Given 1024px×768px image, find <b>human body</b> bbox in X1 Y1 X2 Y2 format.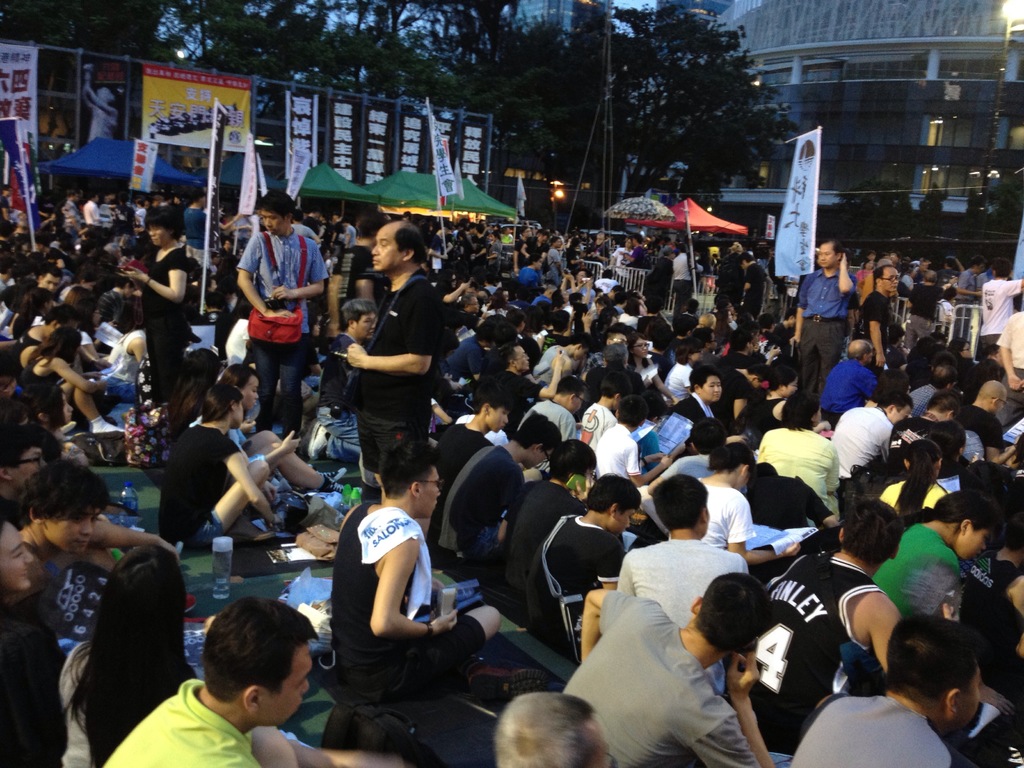
493 479 584 640.
